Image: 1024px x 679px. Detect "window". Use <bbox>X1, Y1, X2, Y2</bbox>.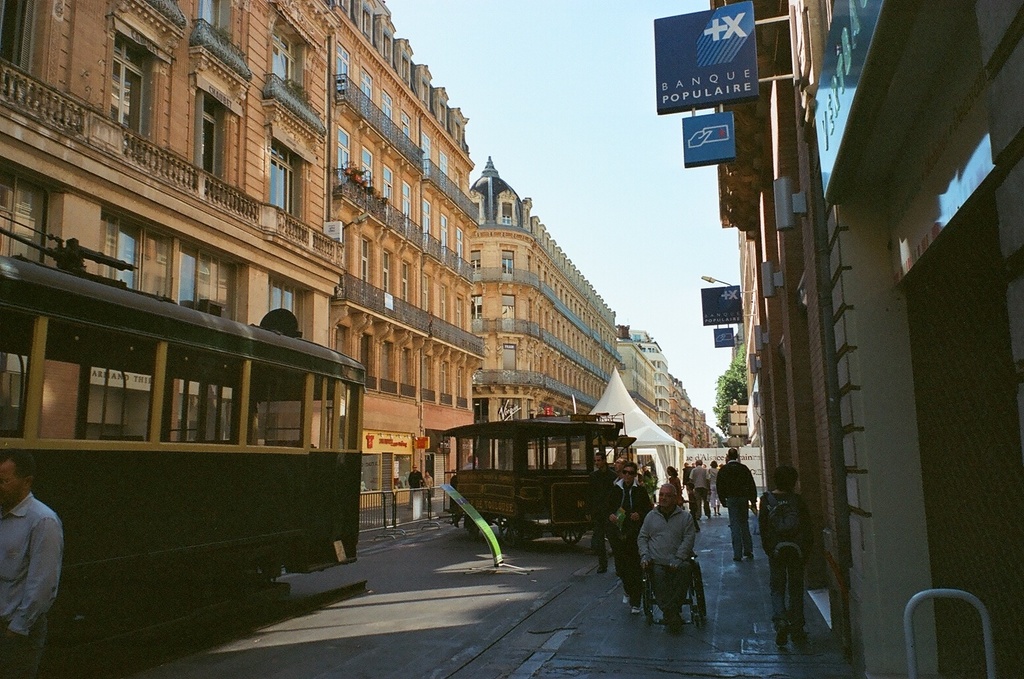
<bbox>336, 127, 349, 195</bbox>.
